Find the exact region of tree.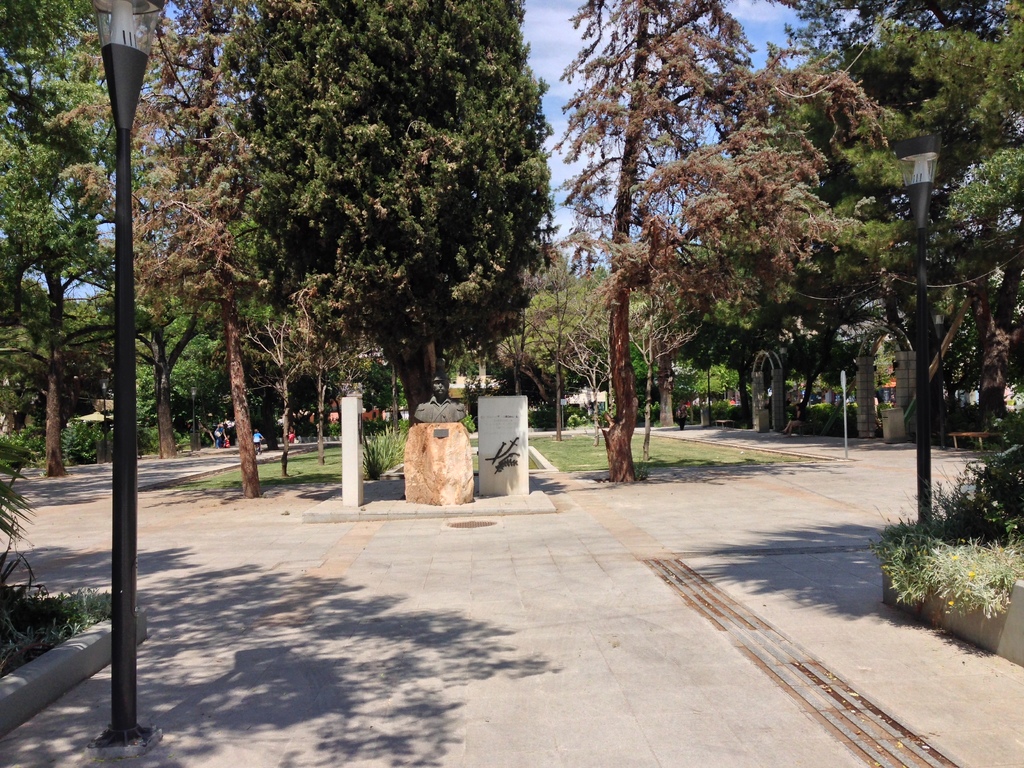
Exact region: detection(0, 0, 115, 470).
